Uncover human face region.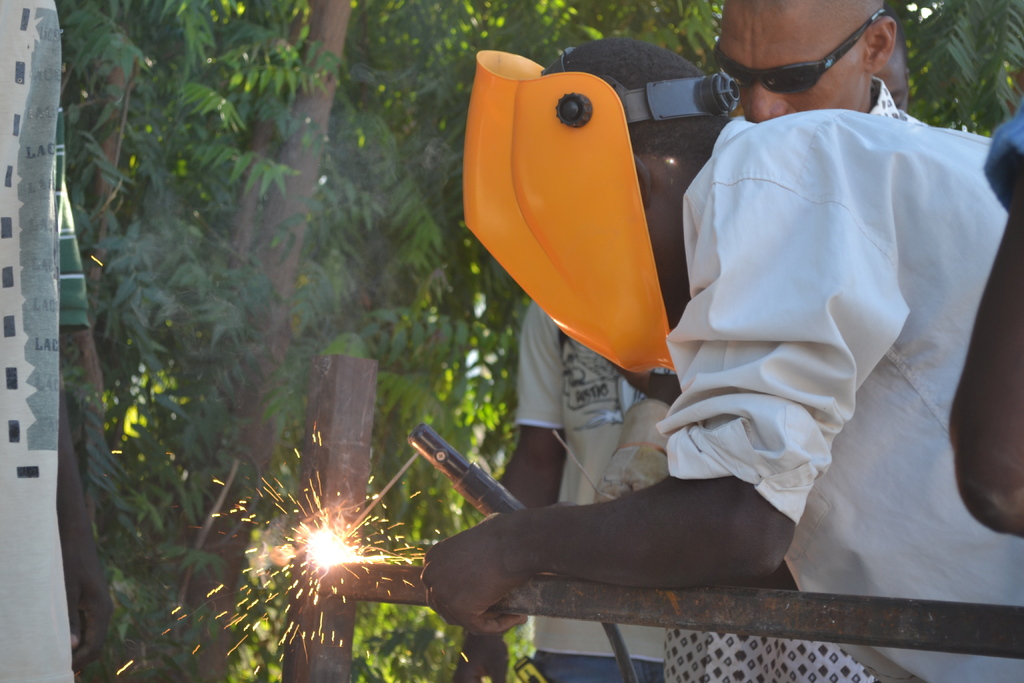
Uncovered: bbox(717, 0, 869, 113).
